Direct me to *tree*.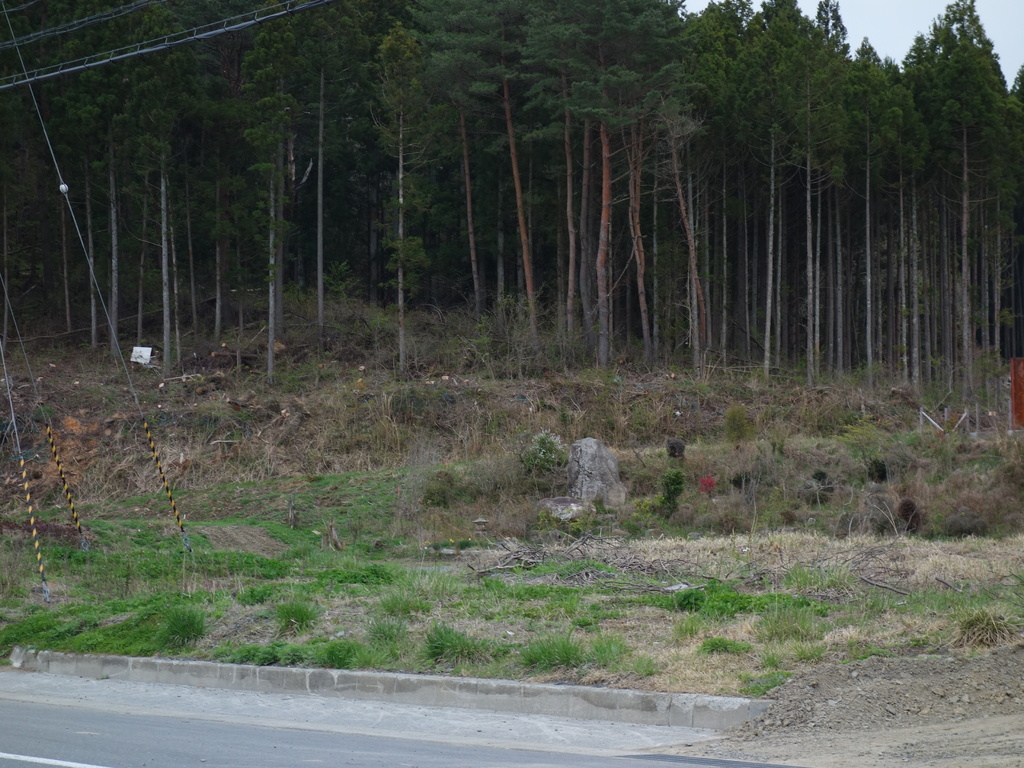
Direction: (left=345, top=0, right=432, bottom=380).
